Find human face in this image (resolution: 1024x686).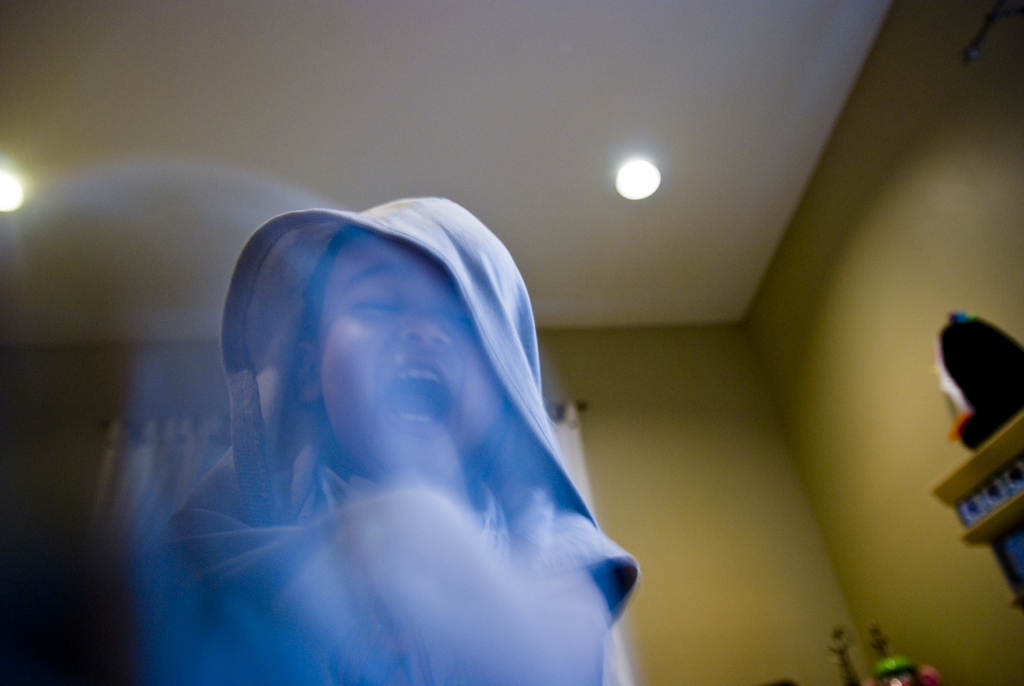
[x1=314, y1=227, x2=506, y2=486].
